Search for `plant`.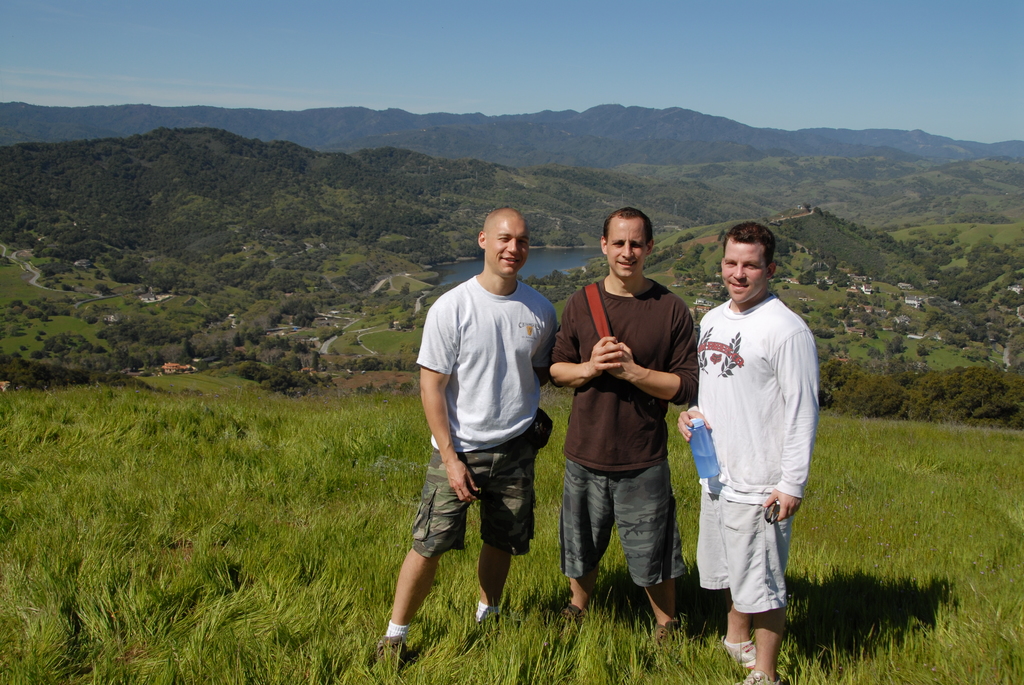
Found at <bbox>321, 298, 410, 366</bbox>.
